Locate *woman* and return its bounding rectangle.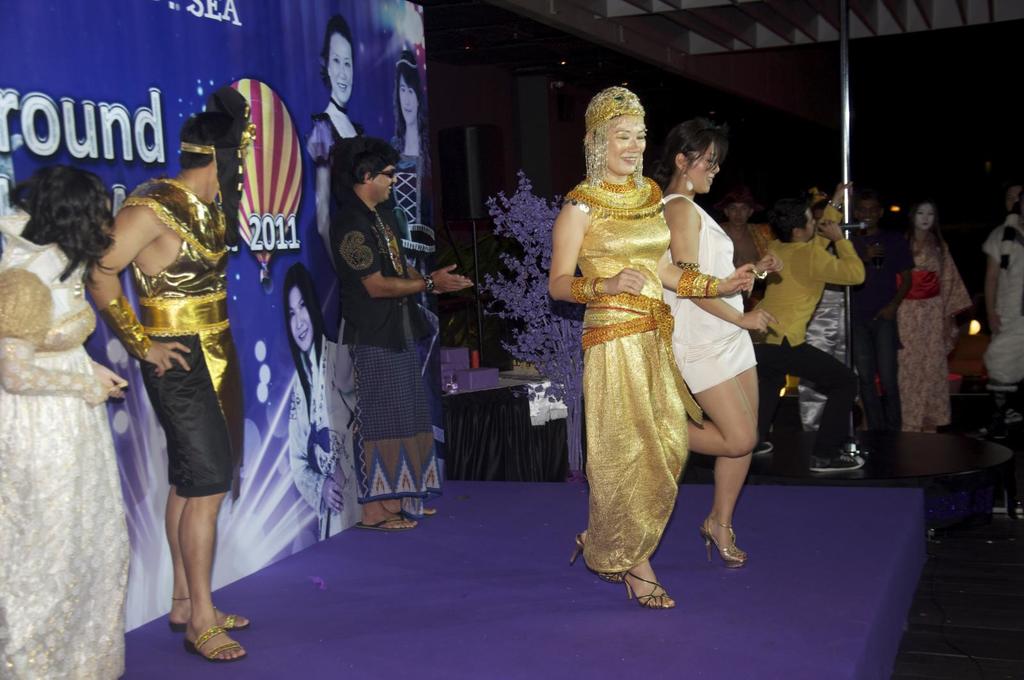
BBox(538, 83, 757, 618).
